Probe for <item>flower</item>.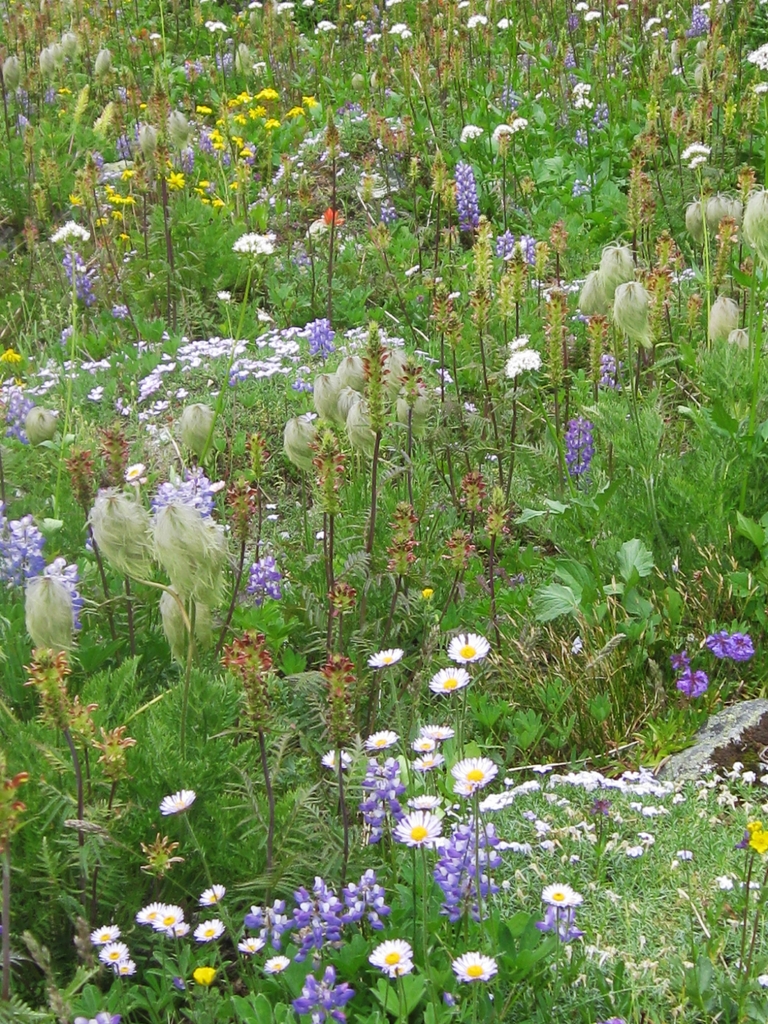
Probe result: locate(90, 929, 121, 945).
